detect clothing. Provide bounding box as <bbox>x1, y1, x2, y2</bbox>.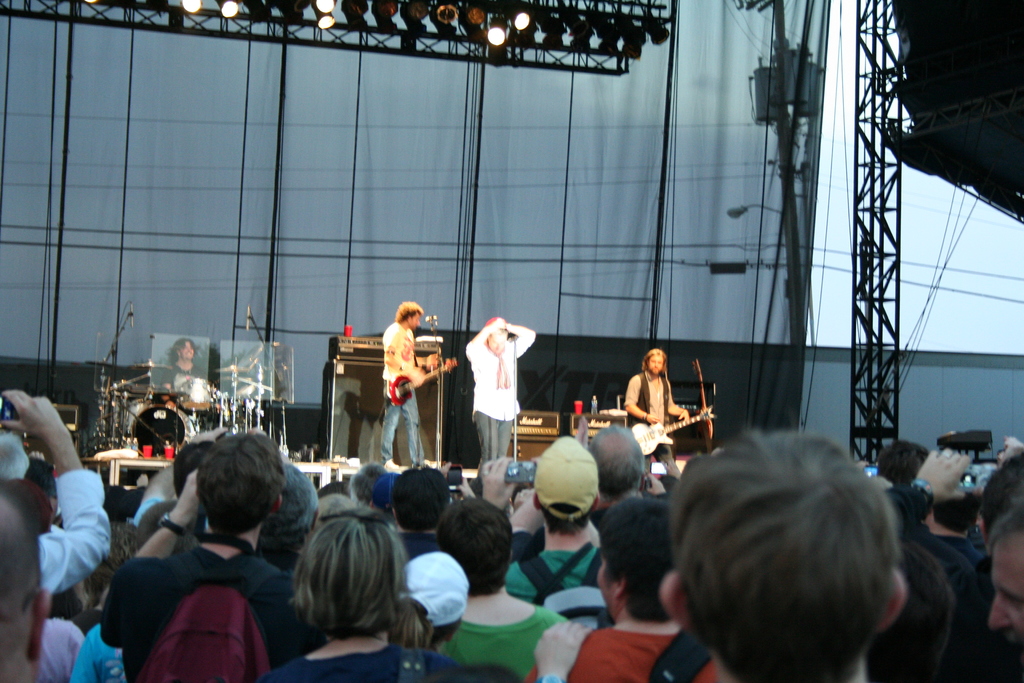
<bbox>42, 612, 83, 682</bbox>.
